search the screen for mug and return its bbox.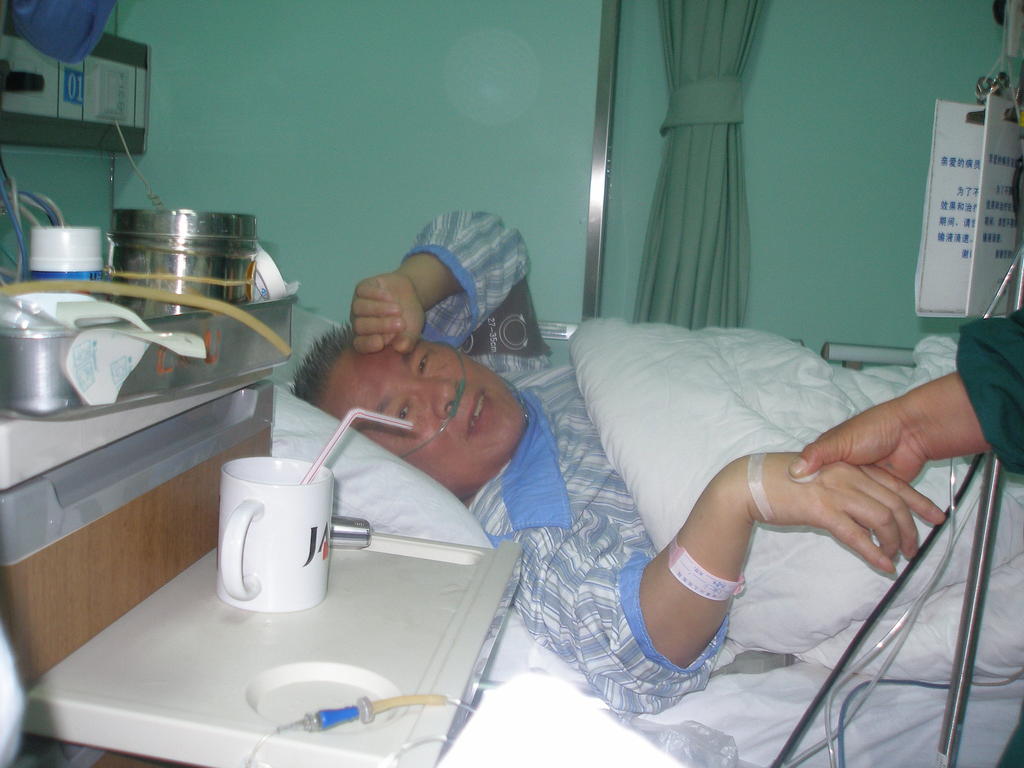
Found: pyautogui.locateOnScreen(218, 458, 334, 611).
